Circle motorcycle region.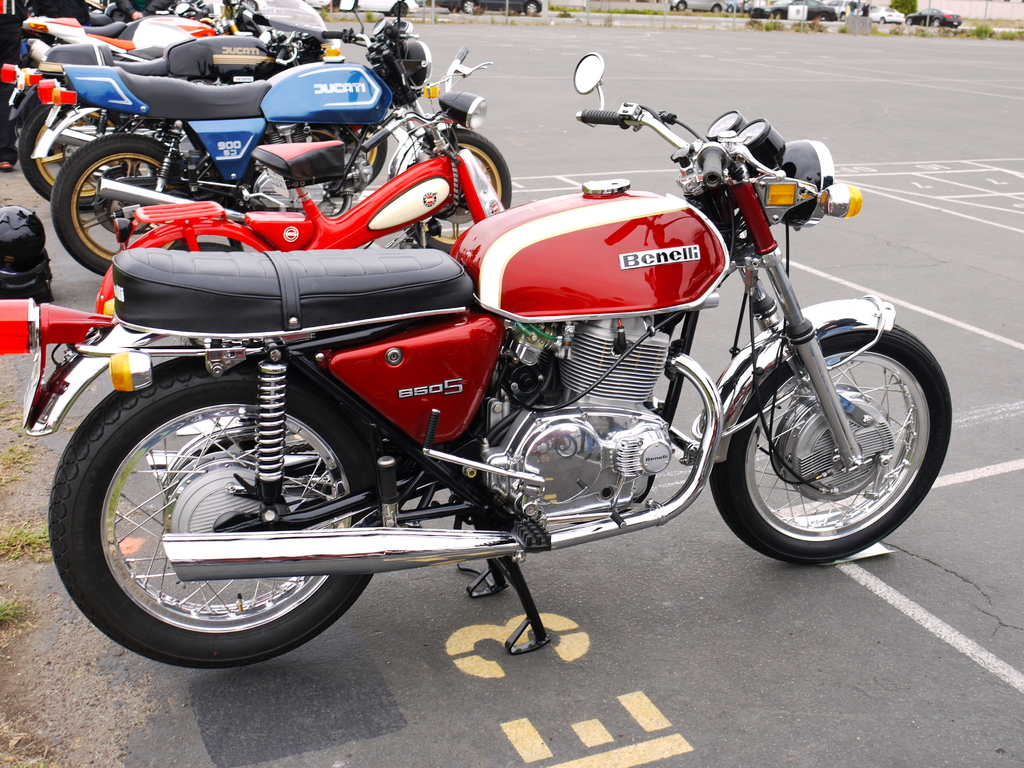
Region: region(10, 74, 920, 662).
